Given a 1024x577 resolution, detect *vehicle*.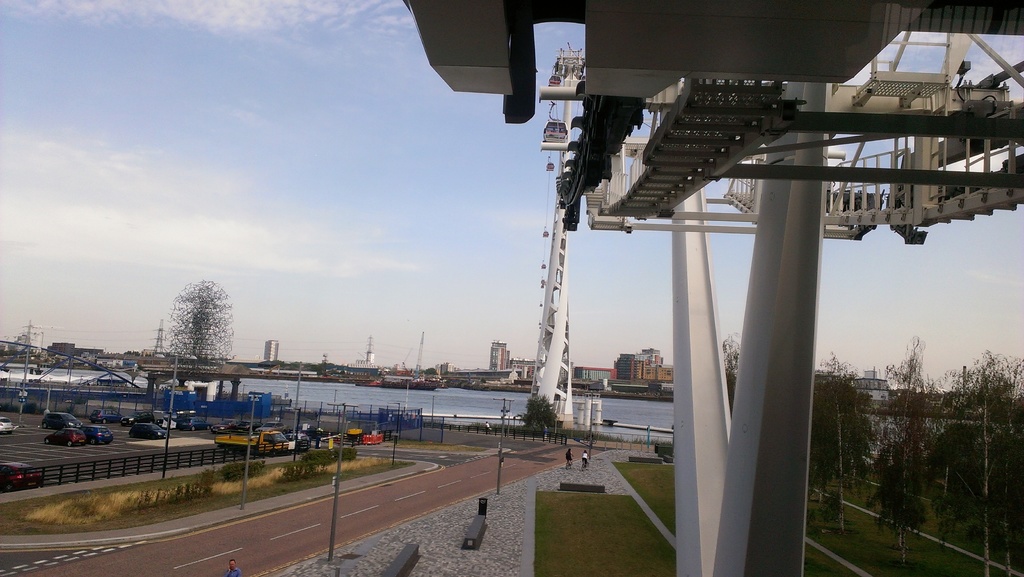
<region>151, 407, 180, 425</region>.
